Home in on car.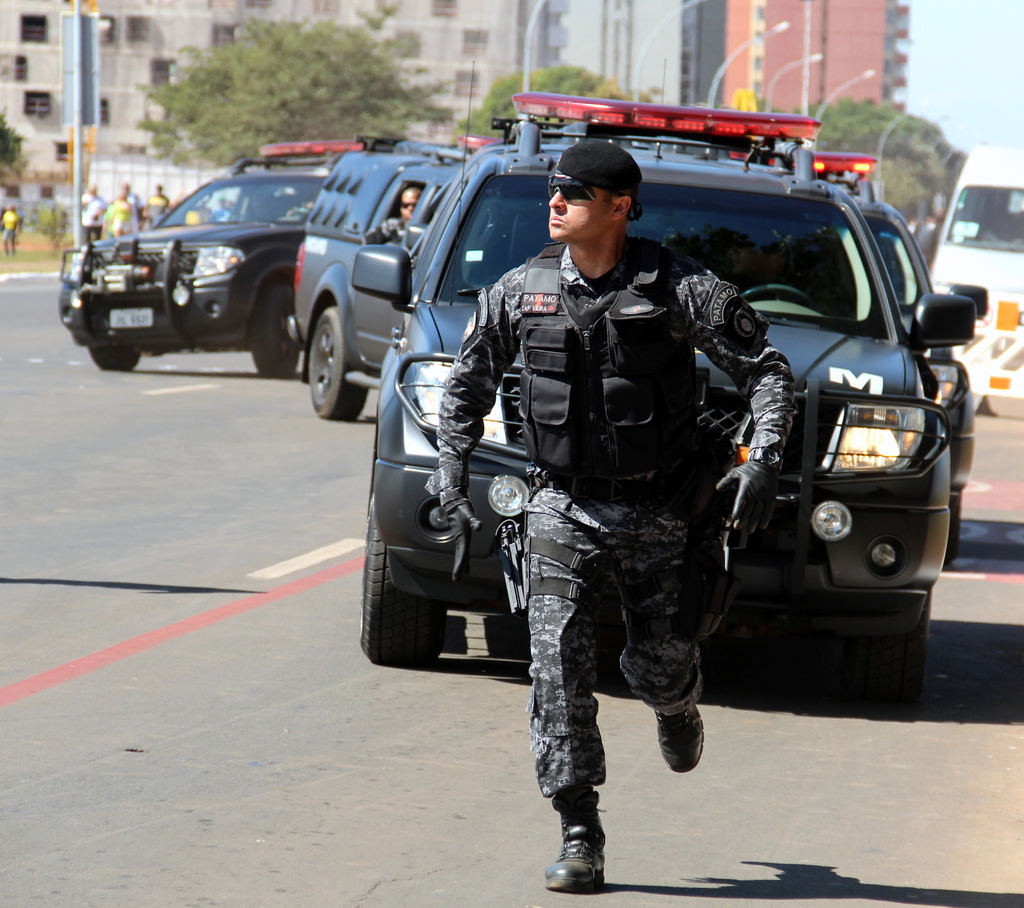
Homed in at [929, 138, 1023, 315].
